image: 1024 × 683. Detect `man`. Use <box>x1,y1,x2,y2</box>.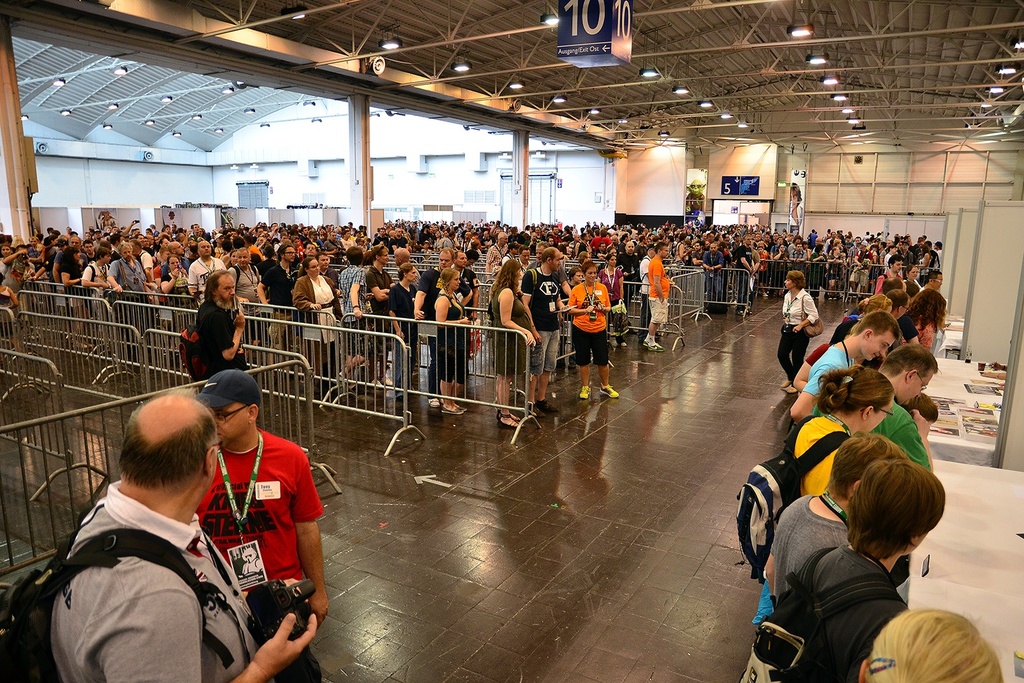
<box>366,247,403,362</box>.
